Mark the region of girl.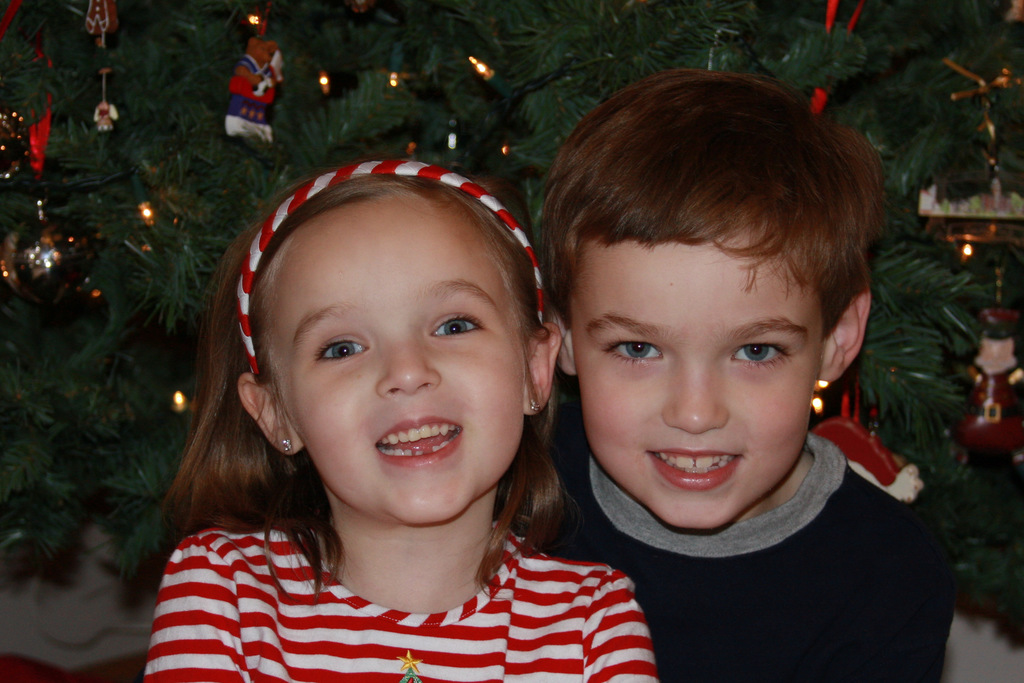
Region: select_region(161, 128, 653, 675).
